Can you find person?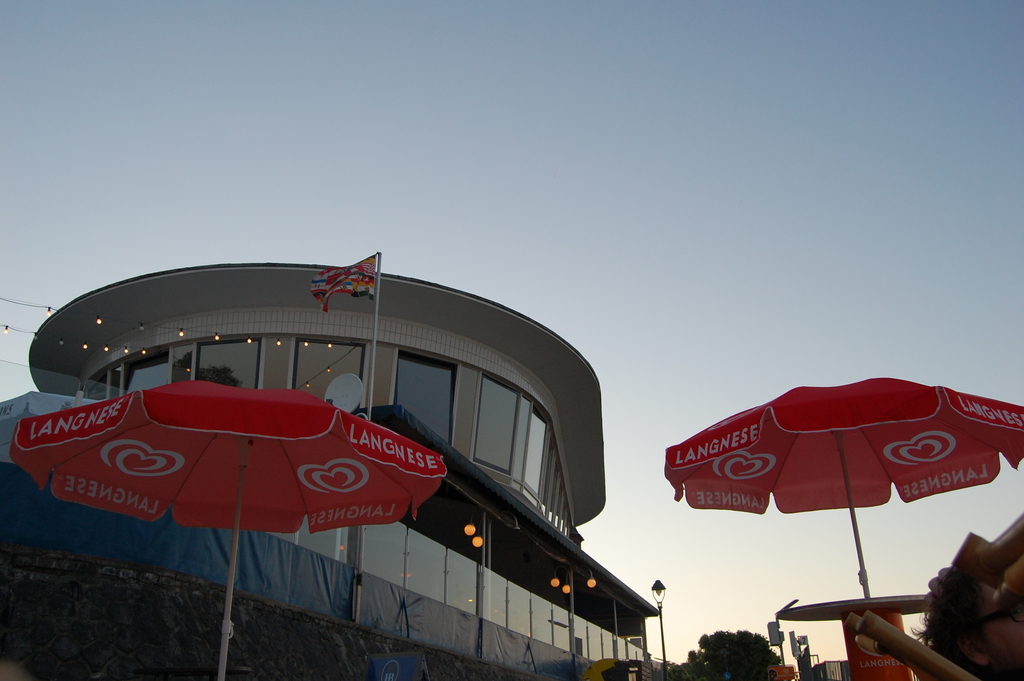
Yes, bounding box: 924, 527, 1023, 680.
